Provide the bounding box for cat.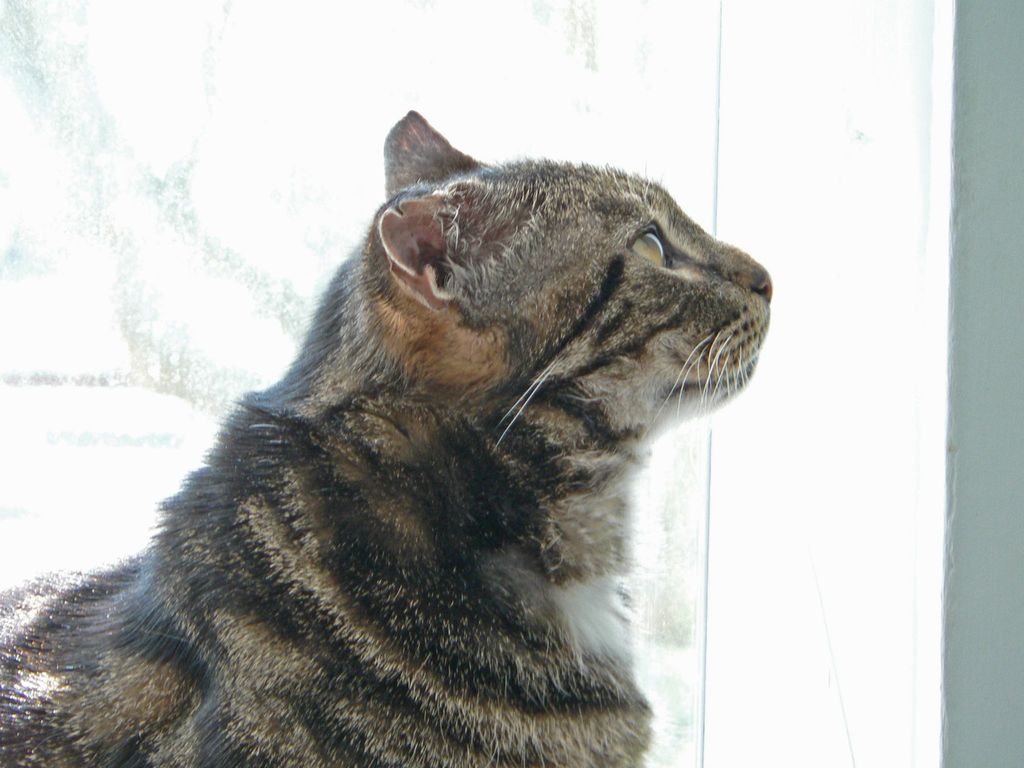
box=[0, 108, 774, 767].
